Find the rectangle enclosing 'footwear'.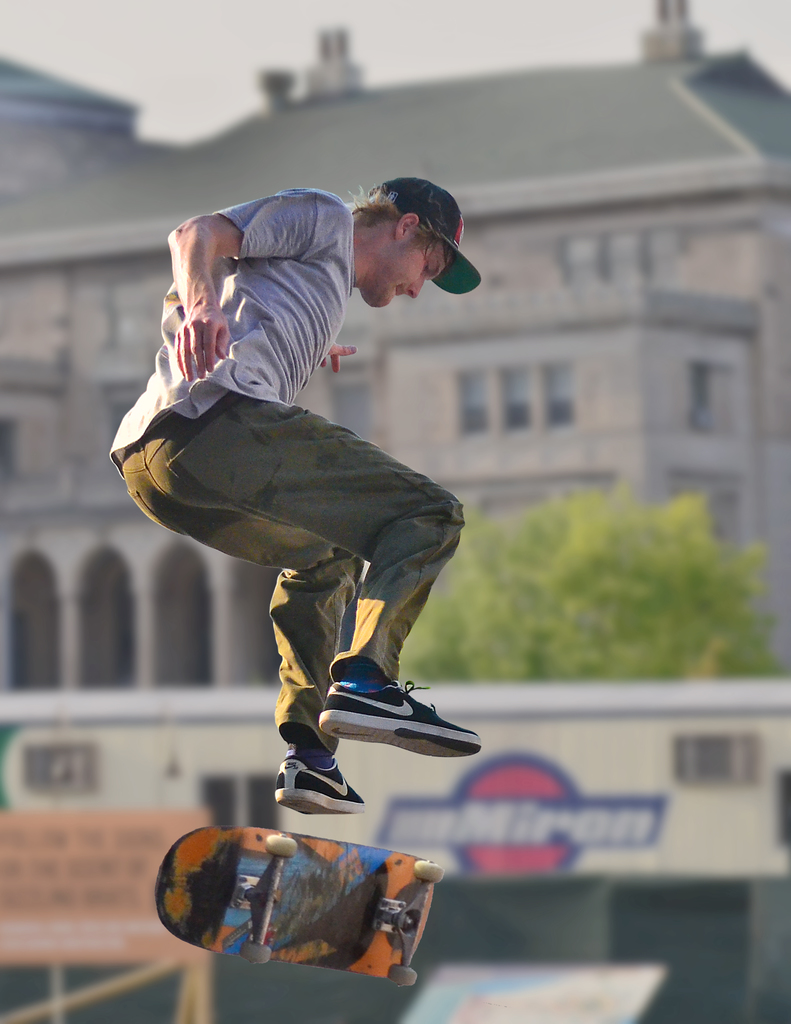
bbox=(273, 757, 367, 818).
